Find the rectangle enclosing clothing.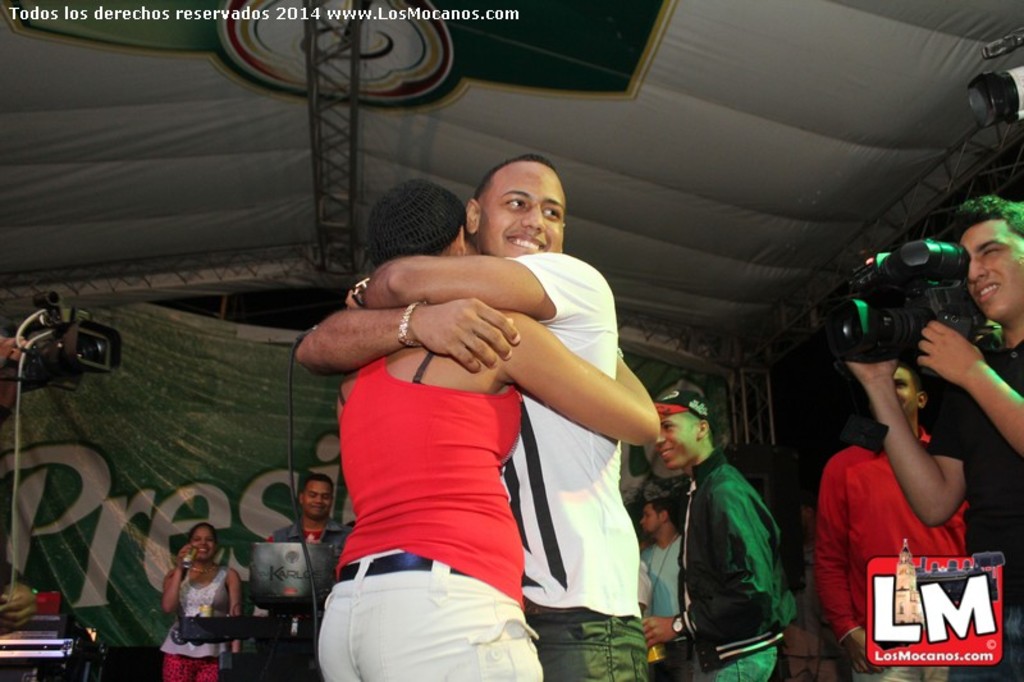
crop(157, 554, 233, 681).
